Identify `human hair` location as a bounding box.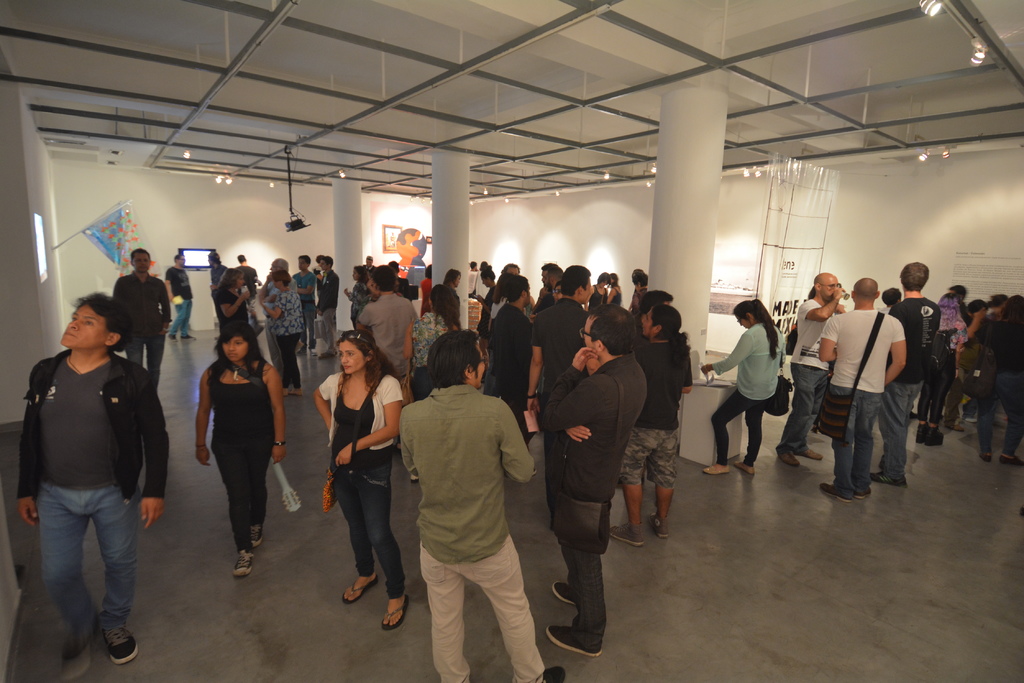
pyautogui.locateOnScreen(634, 273, 646, 287).
